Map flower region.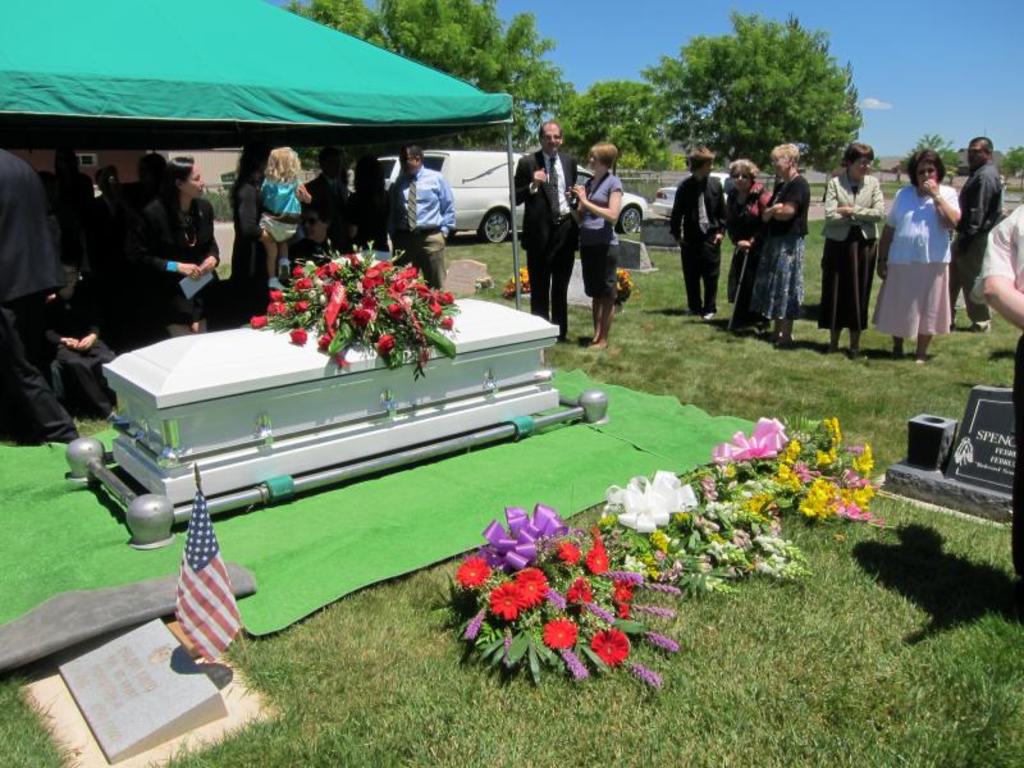
Mapped to detection(540, 618, 575, 650).
